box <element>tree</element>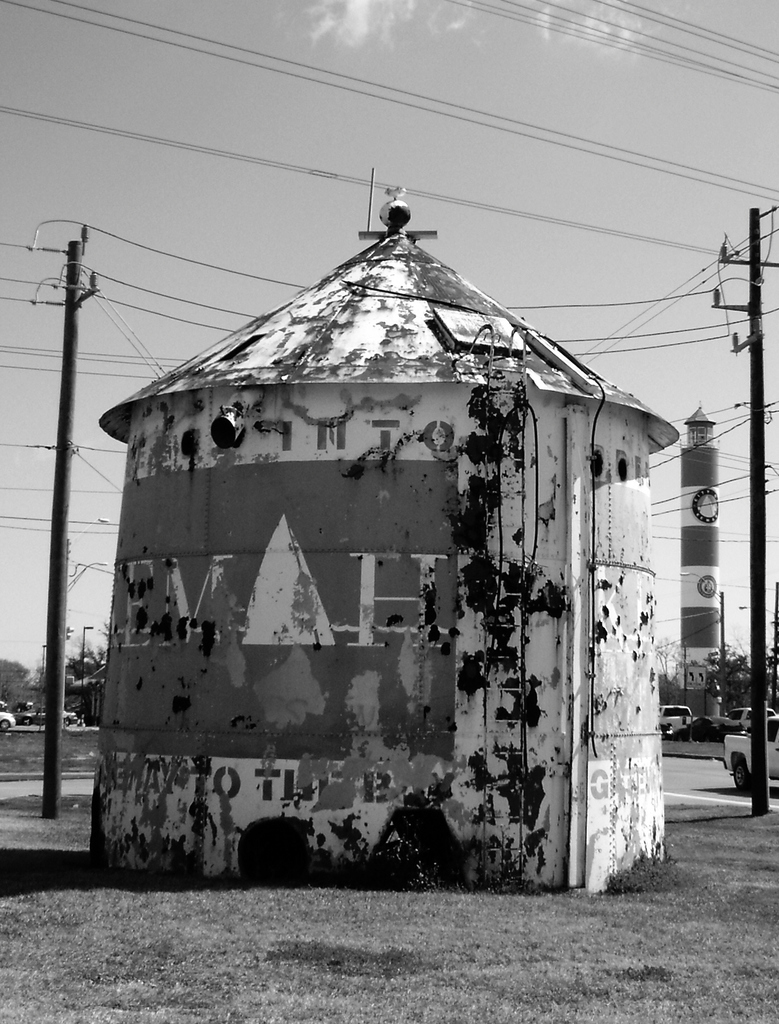
(705,636,777,717)
